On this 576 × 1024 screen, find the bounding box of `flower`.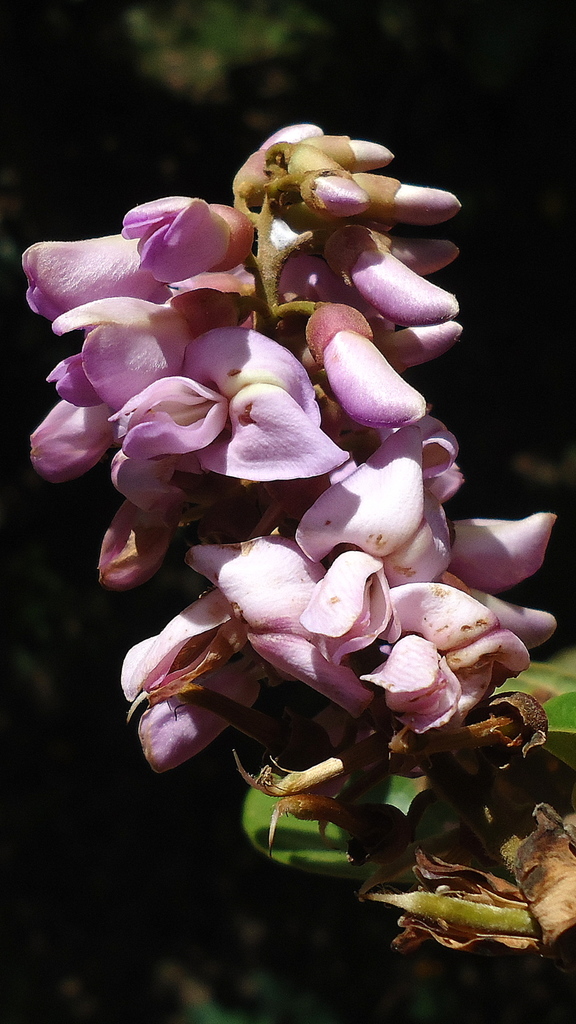
Bounding box: box=[13, 118, 575, 774].
